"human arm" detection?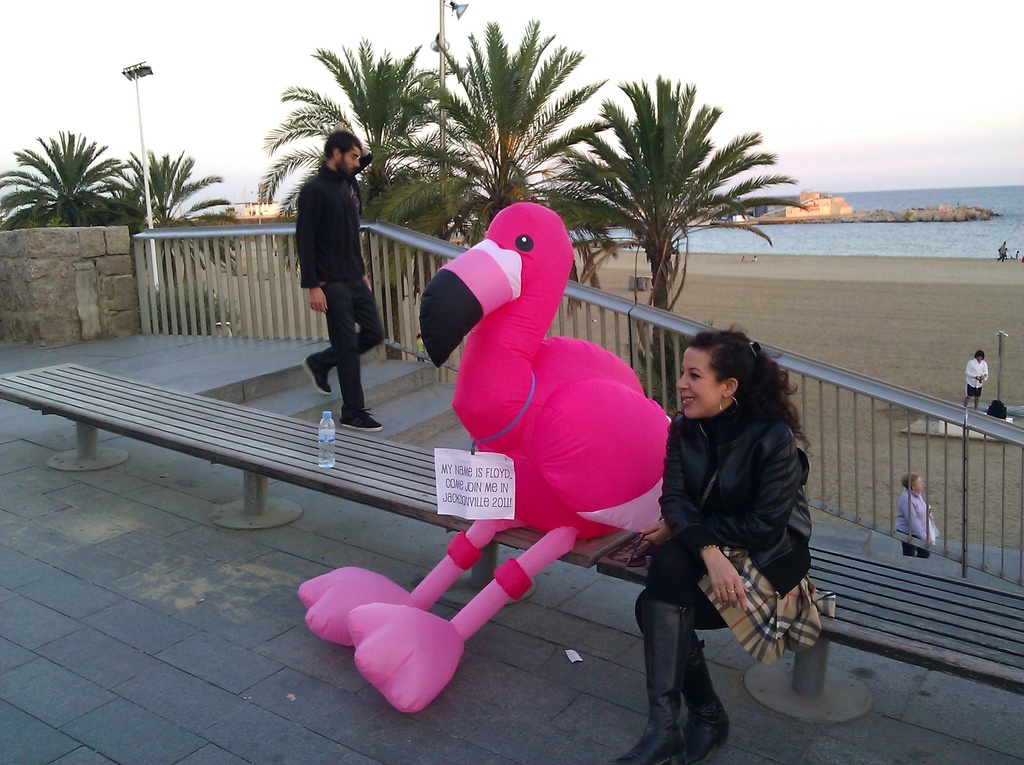
crop(902, 498, 932, 544)
